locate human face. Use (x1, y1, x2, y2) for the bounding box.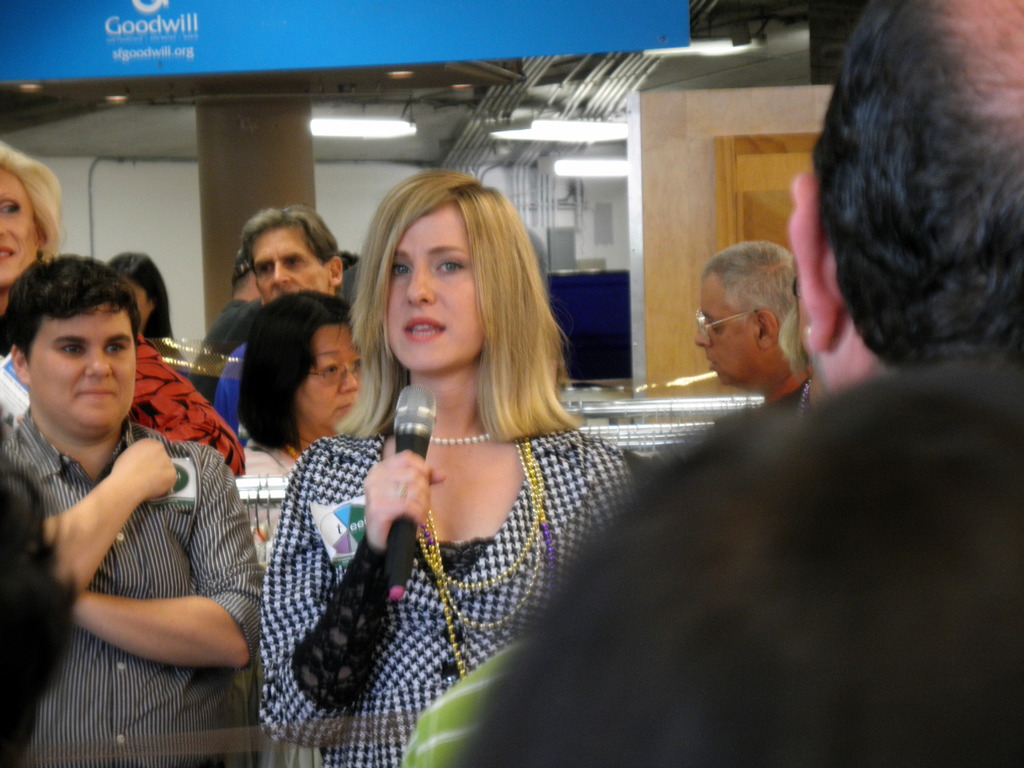
(129, 283, 153, 325).
